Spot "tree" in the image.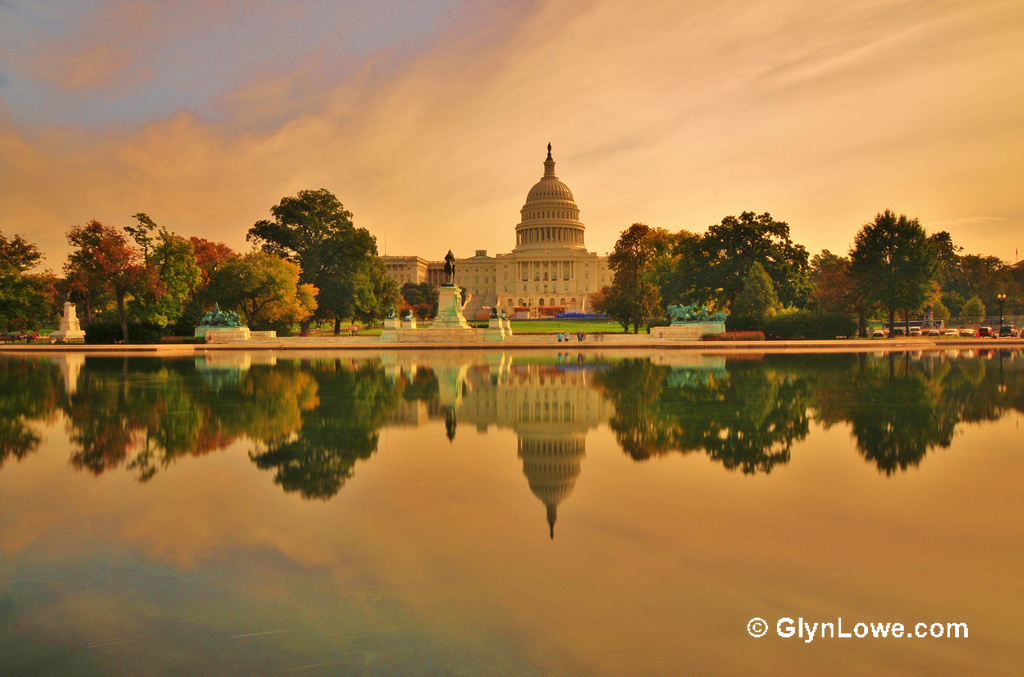
"tree" found at x1=946 y1=245 x2=1002 y2=312.
